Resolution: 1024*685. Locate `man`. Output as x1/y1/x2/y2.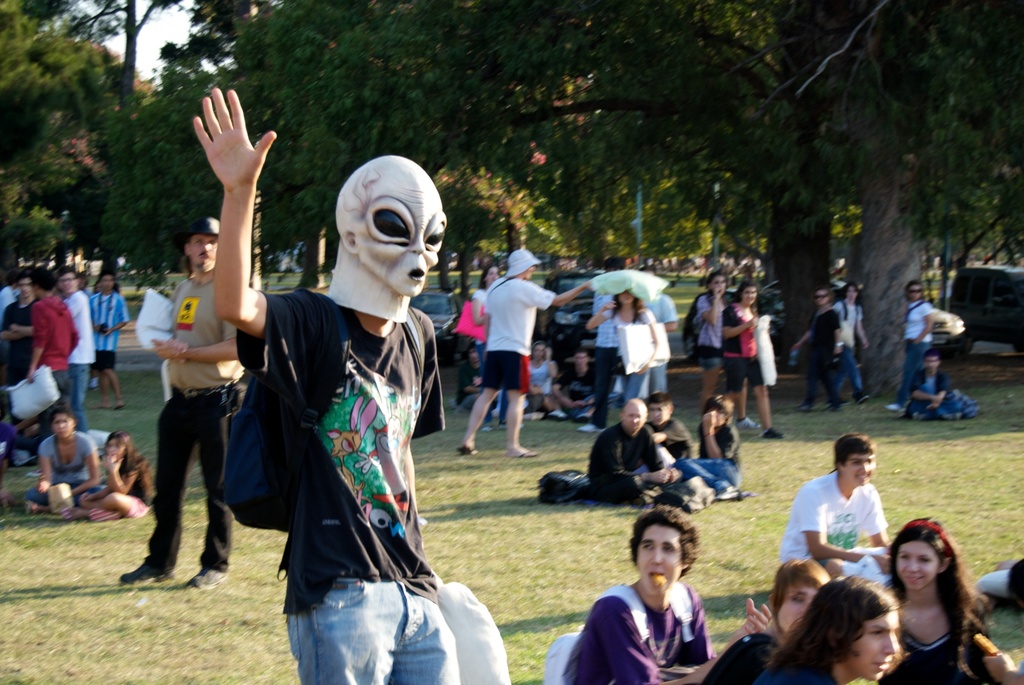
902/351/952/417.
